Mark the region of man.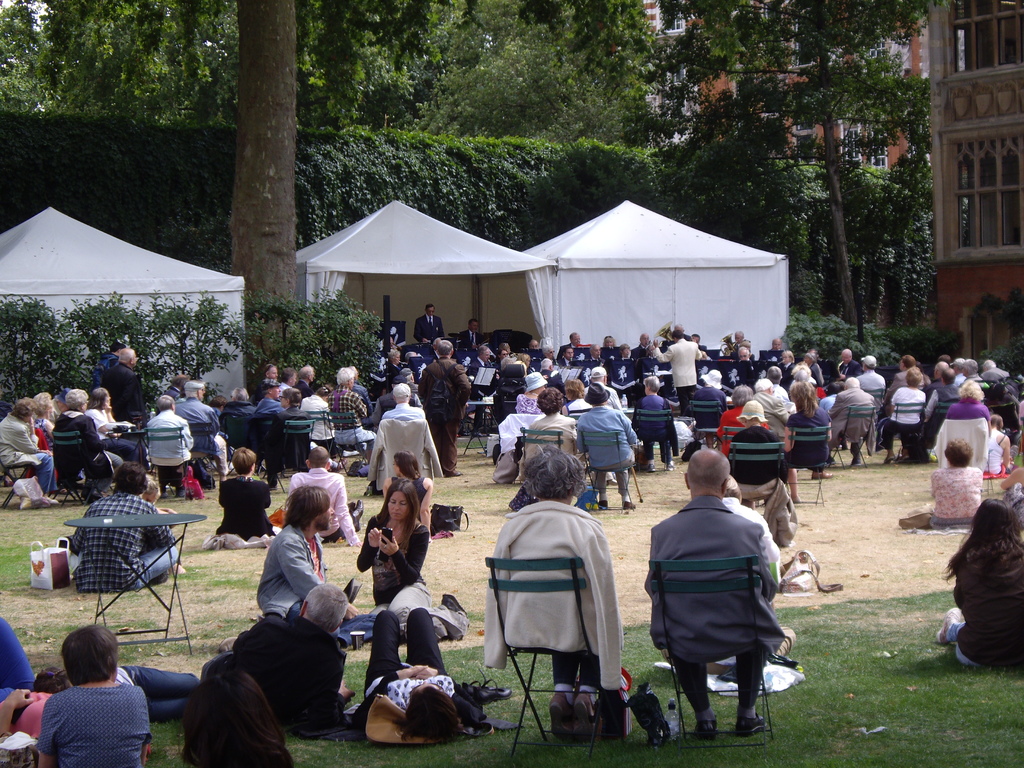
Region: BBox(412, 301, 447, 346).
